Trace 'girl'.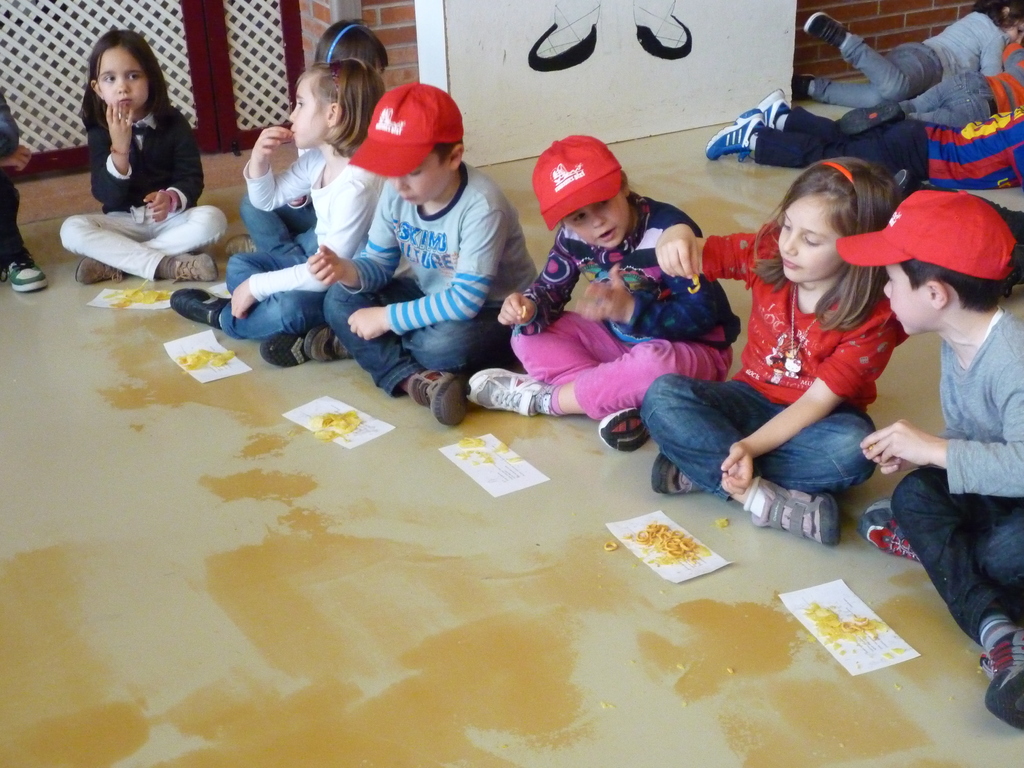
Traced to BBox(54, 22, 230, 280).
